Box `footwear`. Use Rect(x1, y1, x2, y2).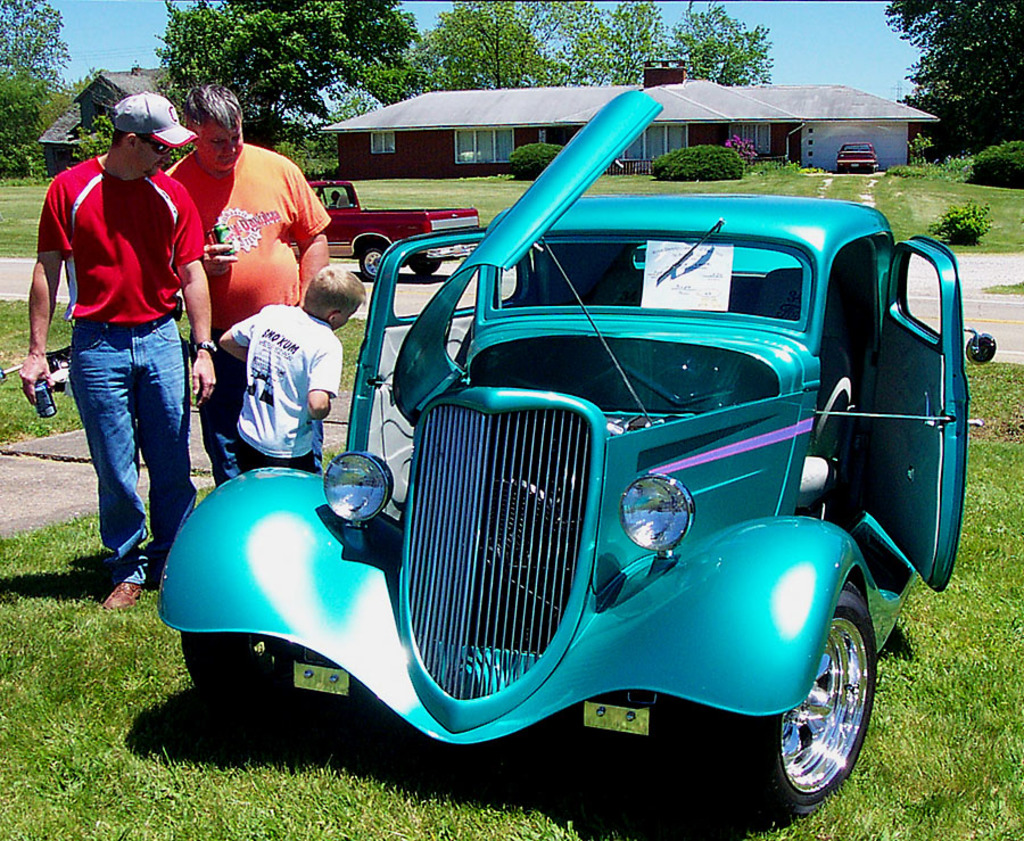
Rect(101, 579, 142, 607).
